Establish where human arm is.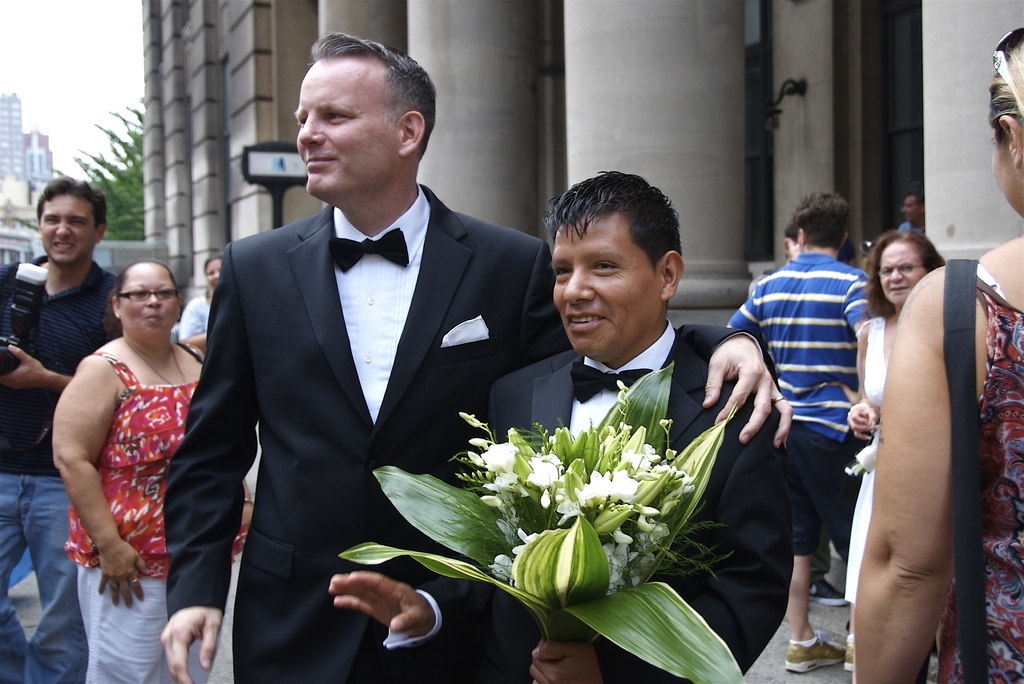
Established at left=511, top=230, right=804, bottom=451.
